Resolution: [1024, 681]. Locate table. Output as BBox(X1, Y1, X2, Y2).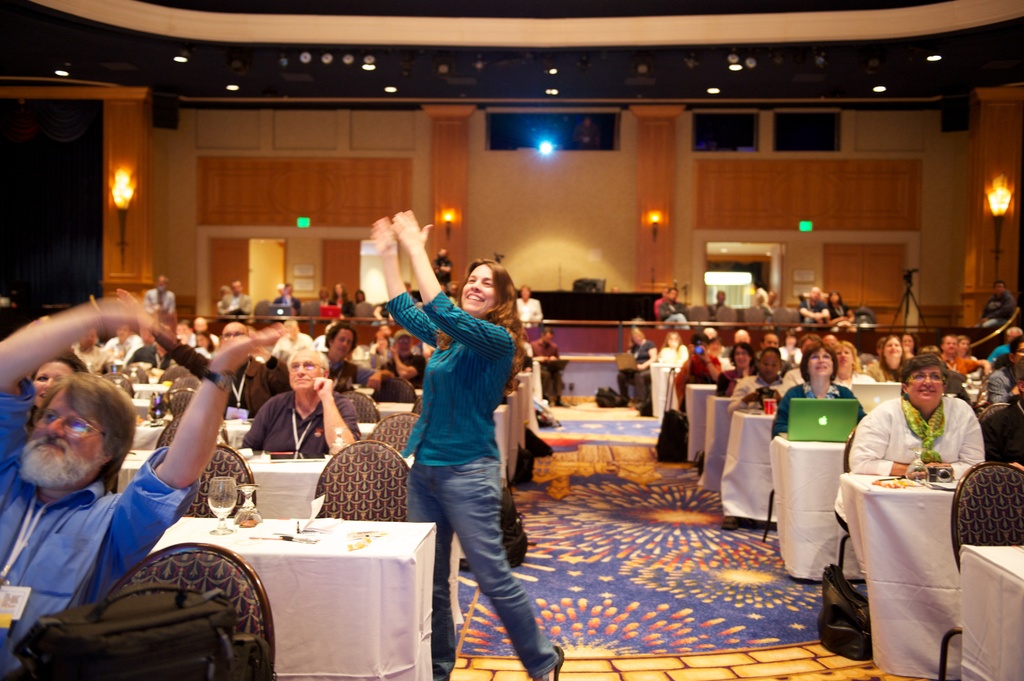
BBox(698, 392, 737, 495).
